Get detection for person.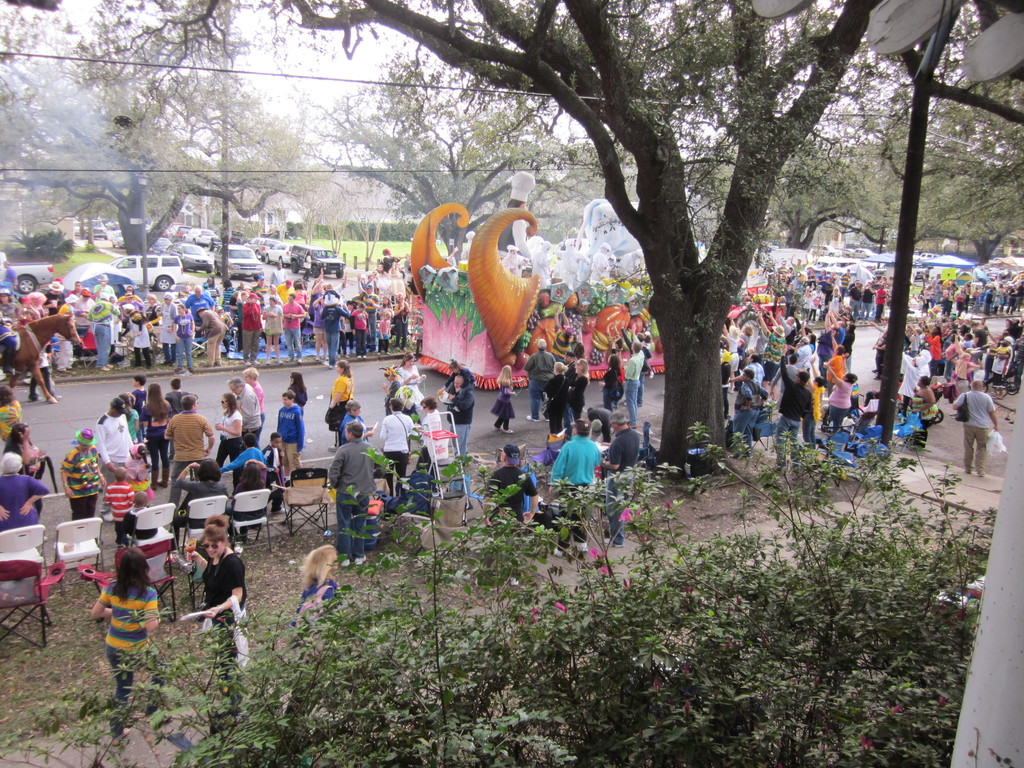
Detection: (163,387,215,502).
